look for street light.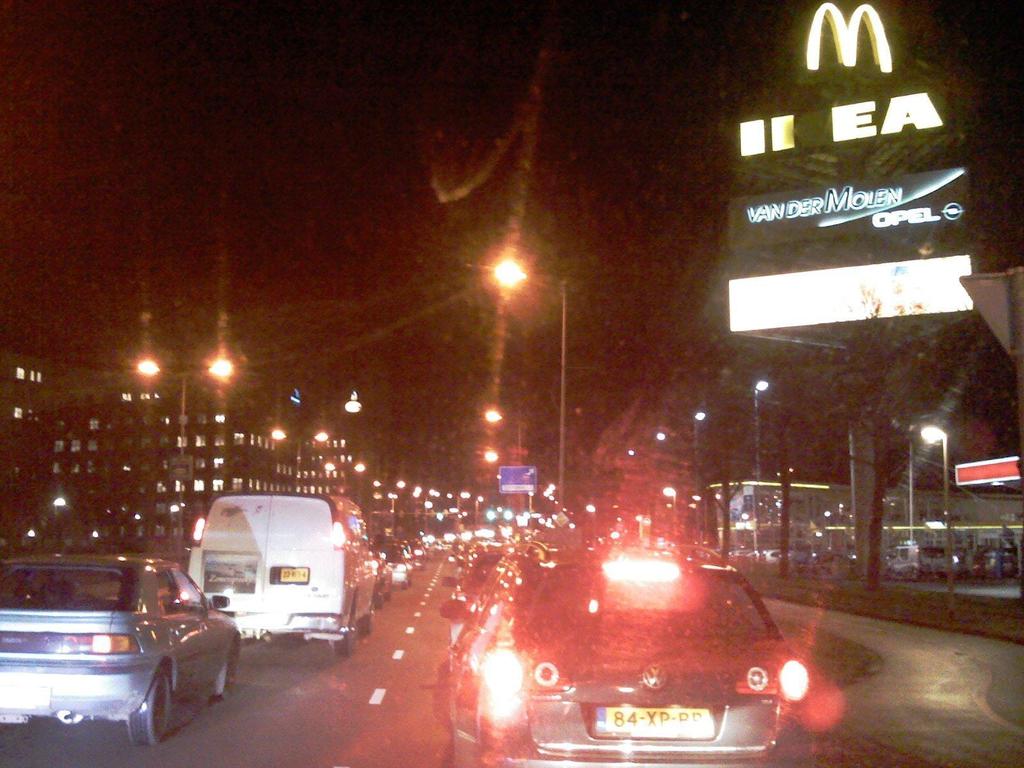
Found: l=749, t=365, r=776, b=574.
